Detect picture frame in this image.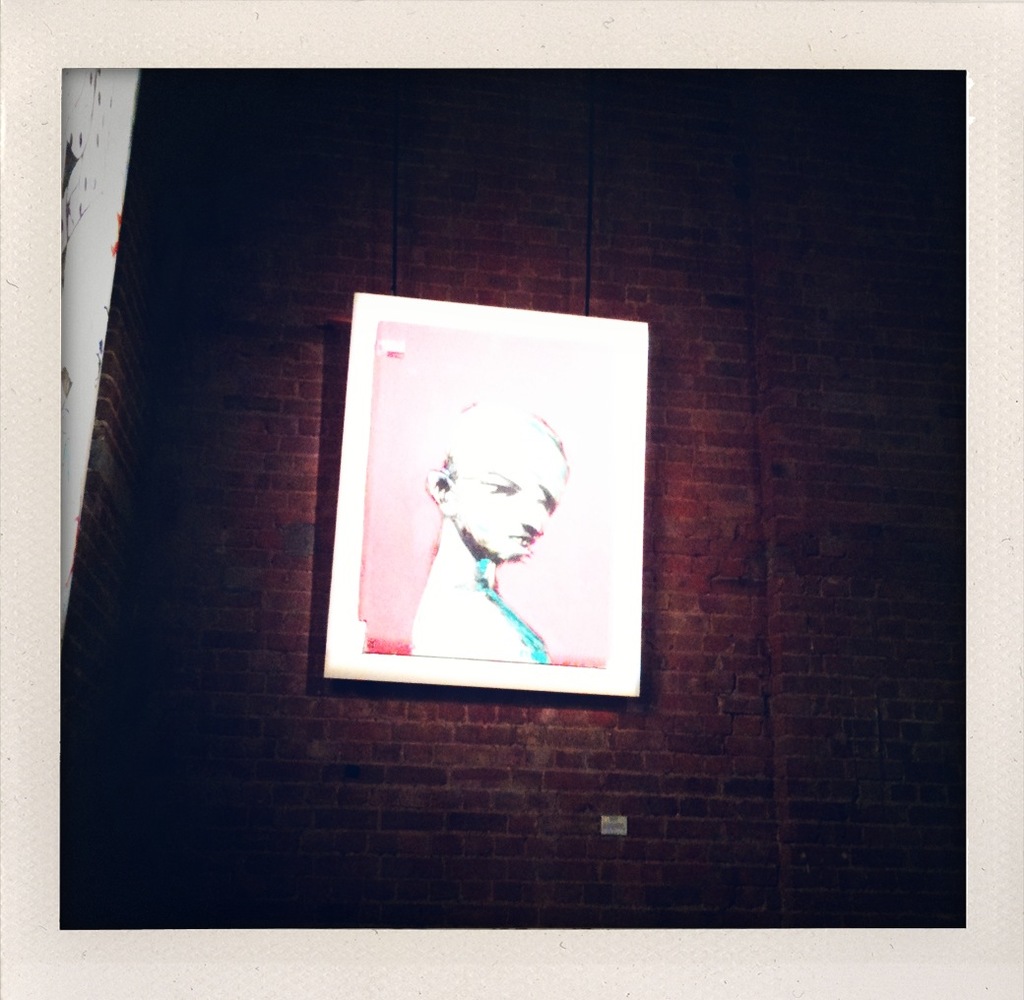
Detection: 322, 290, 652, 694.
